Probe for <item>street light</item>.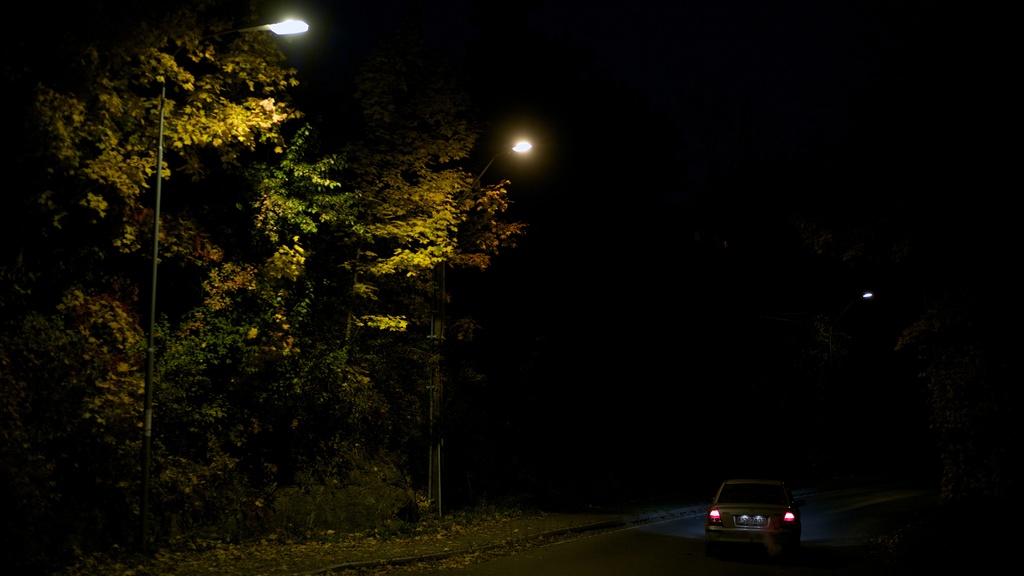
Probe result: box(153, 13, 318, 465).
